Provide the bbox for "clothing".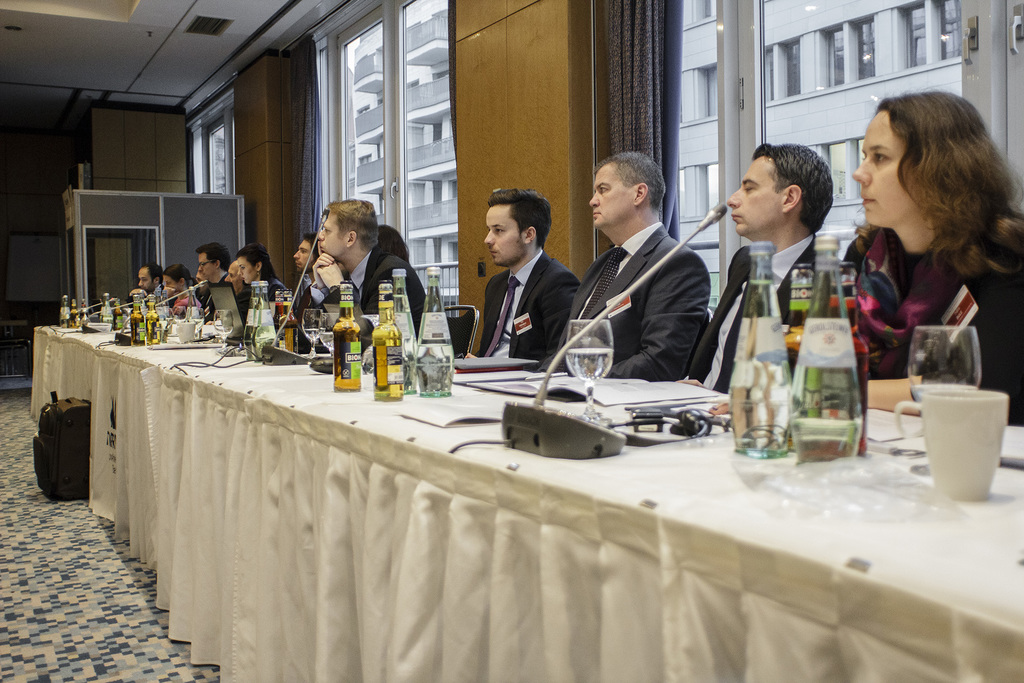
l=312, t=245, r=375, b=309.
